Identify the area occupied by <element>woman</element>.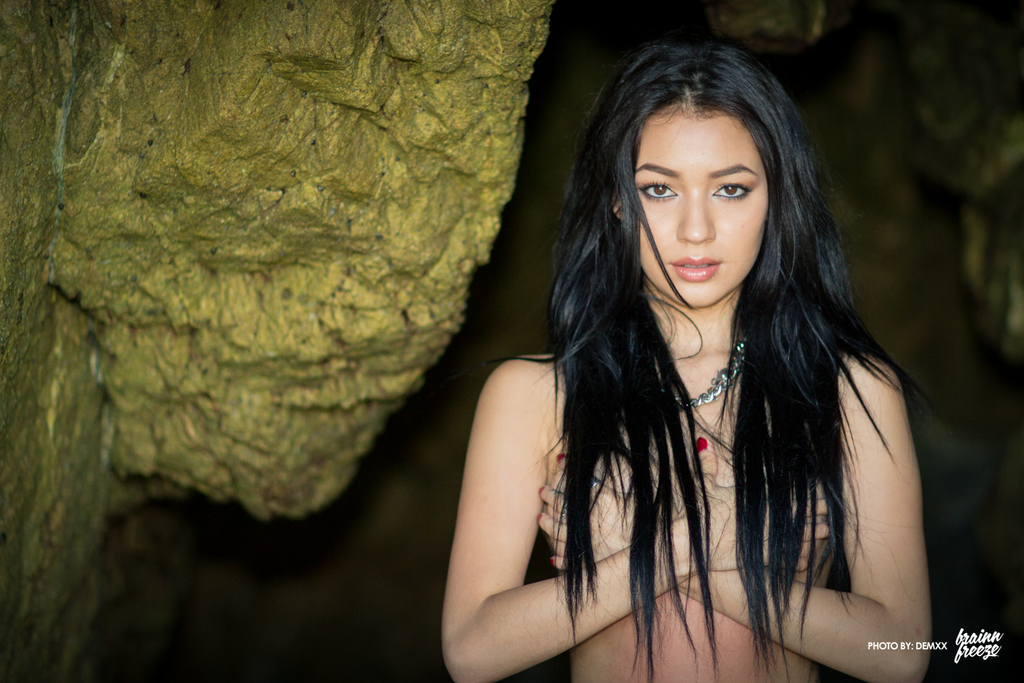
Area: <box>427,1,931,682</box>.
